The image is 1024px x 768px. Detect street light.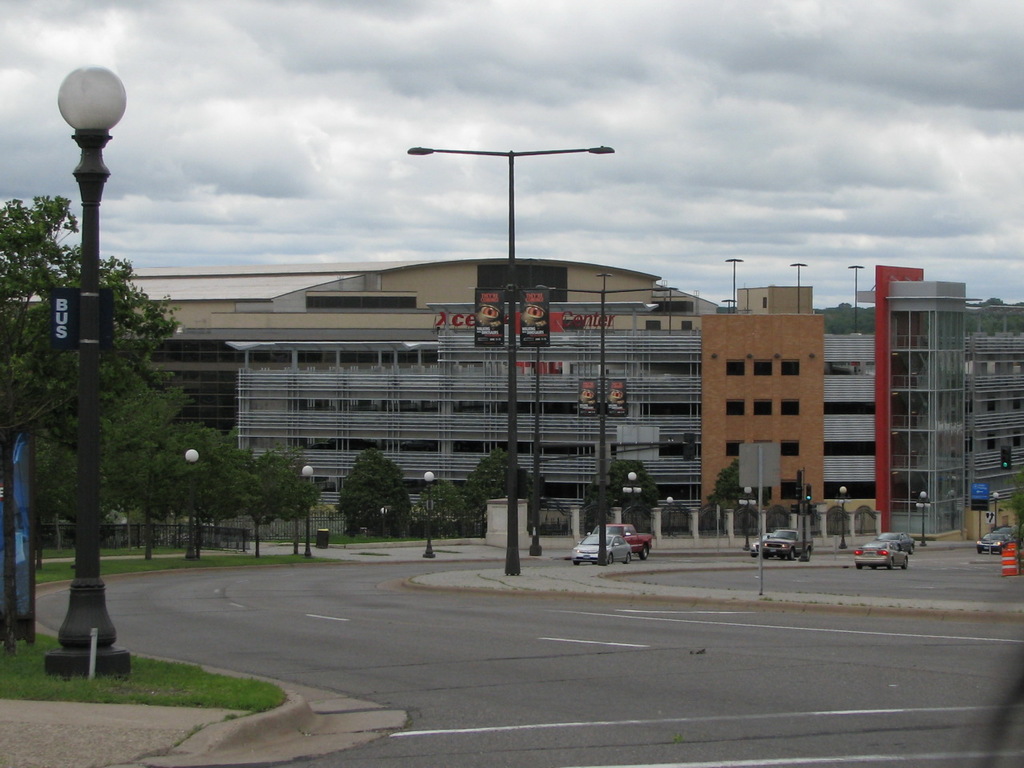
Detection: (426,470,438,562).
